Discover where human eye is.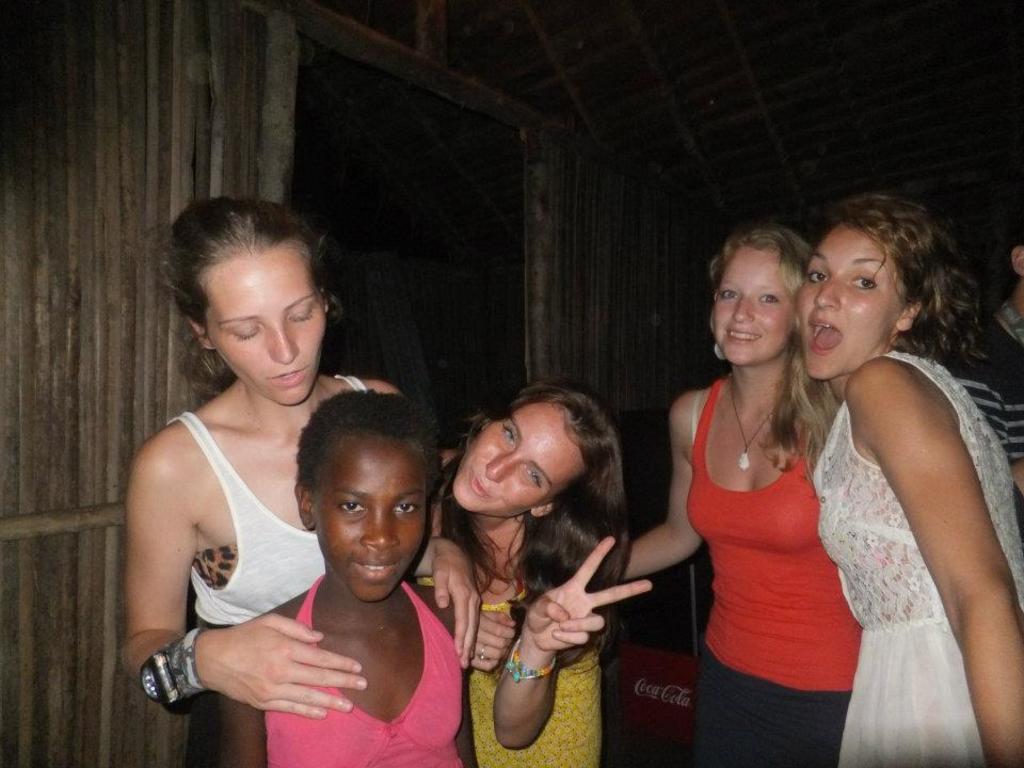
Discovered at Rect(801, 266, 829, 290).
